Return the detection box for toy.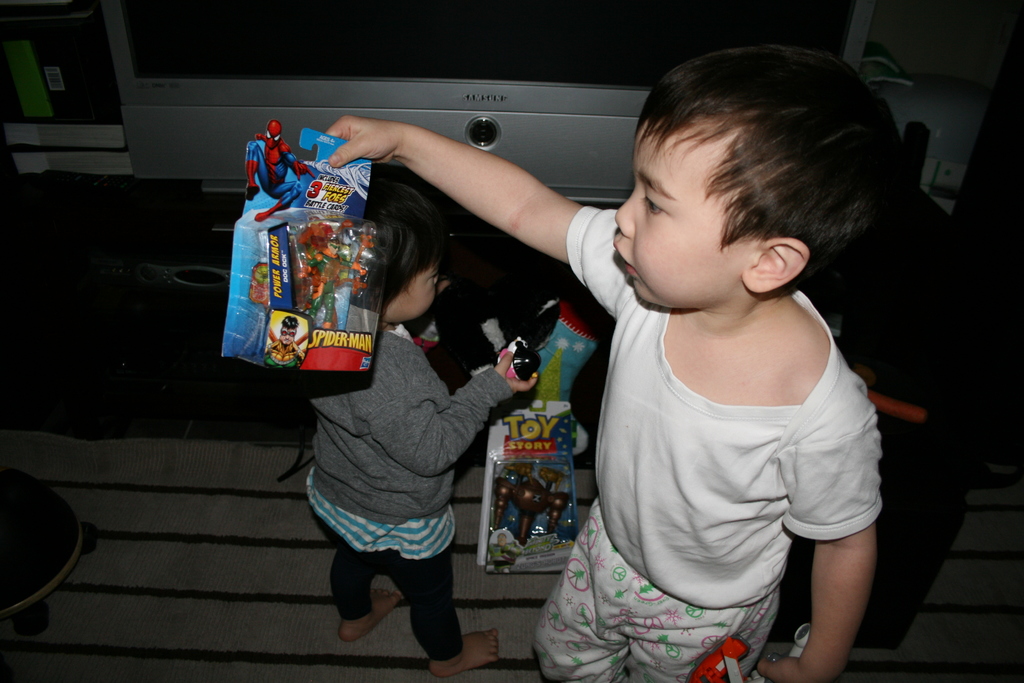
<region>268, 313, 308, 367</region>.
